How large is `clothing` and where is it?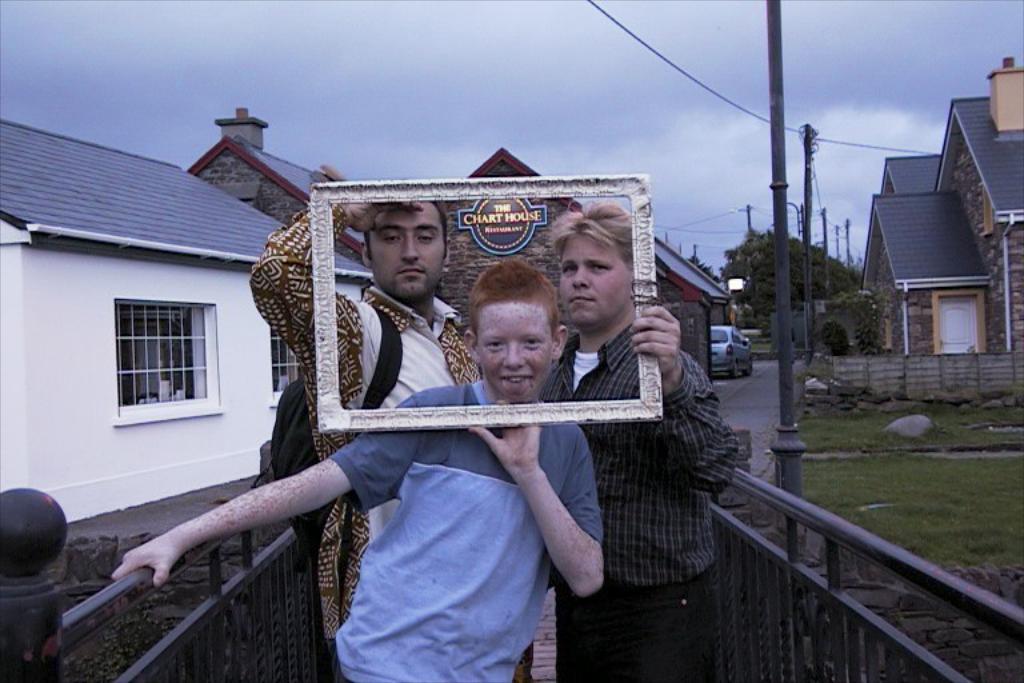
Bounding box: detection(245, 209, 489, 655).
